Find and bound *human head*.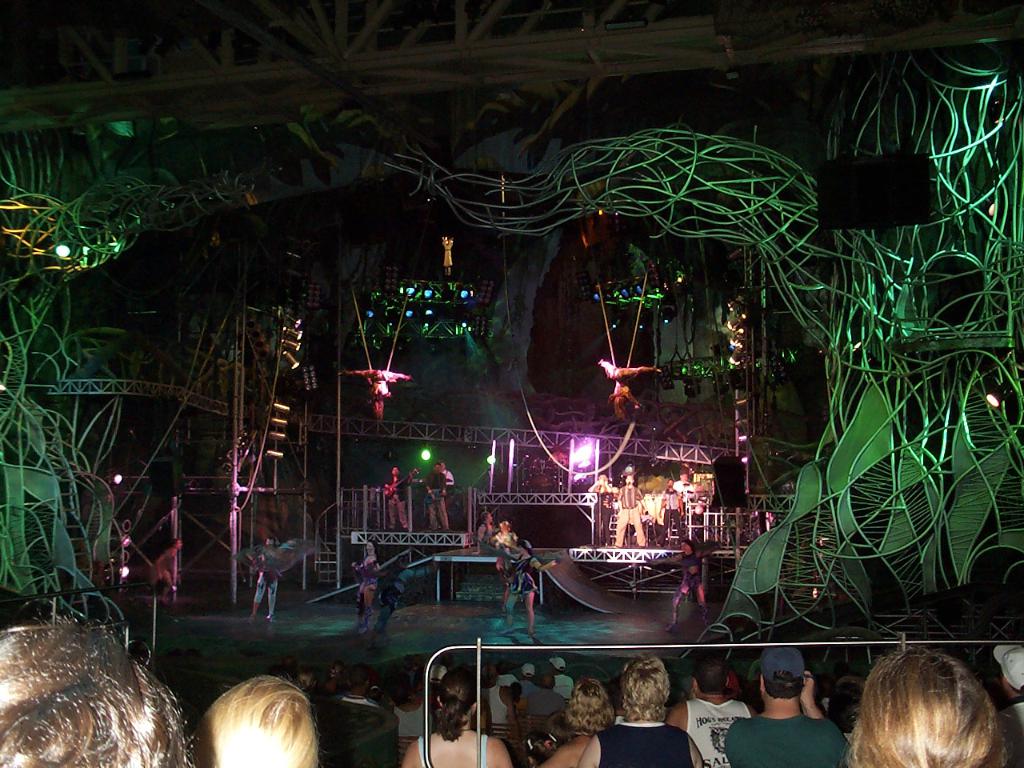
Bound: [x1=994, y1=642, x2=1023, y2=700].
